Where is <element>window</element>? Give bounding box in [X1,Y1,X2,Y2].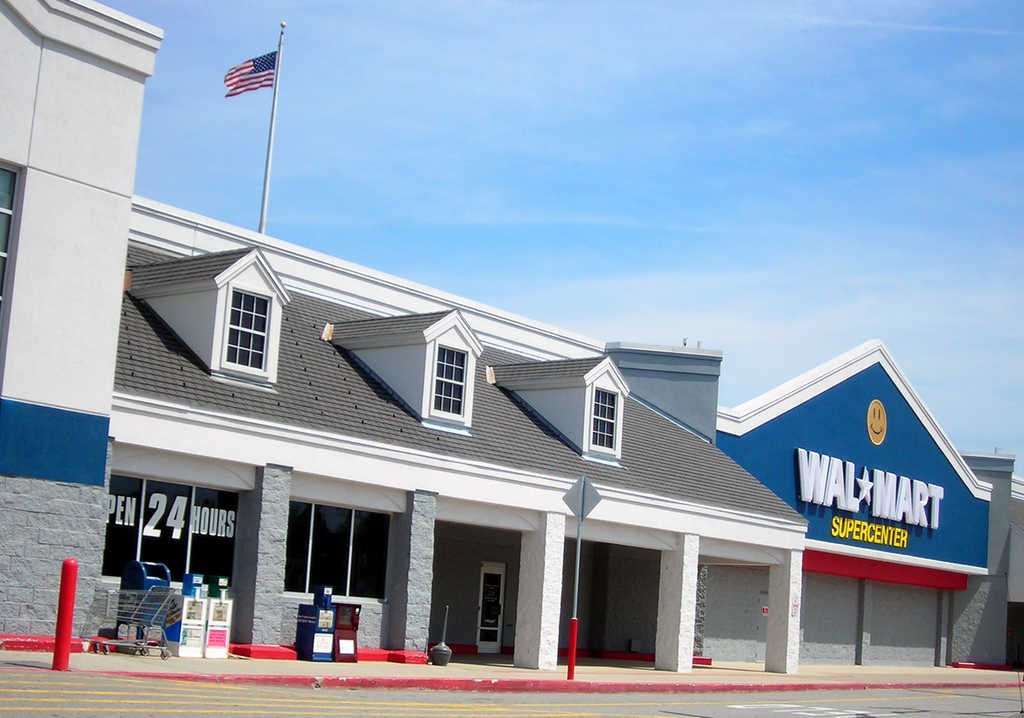
[202,277,277,386].
